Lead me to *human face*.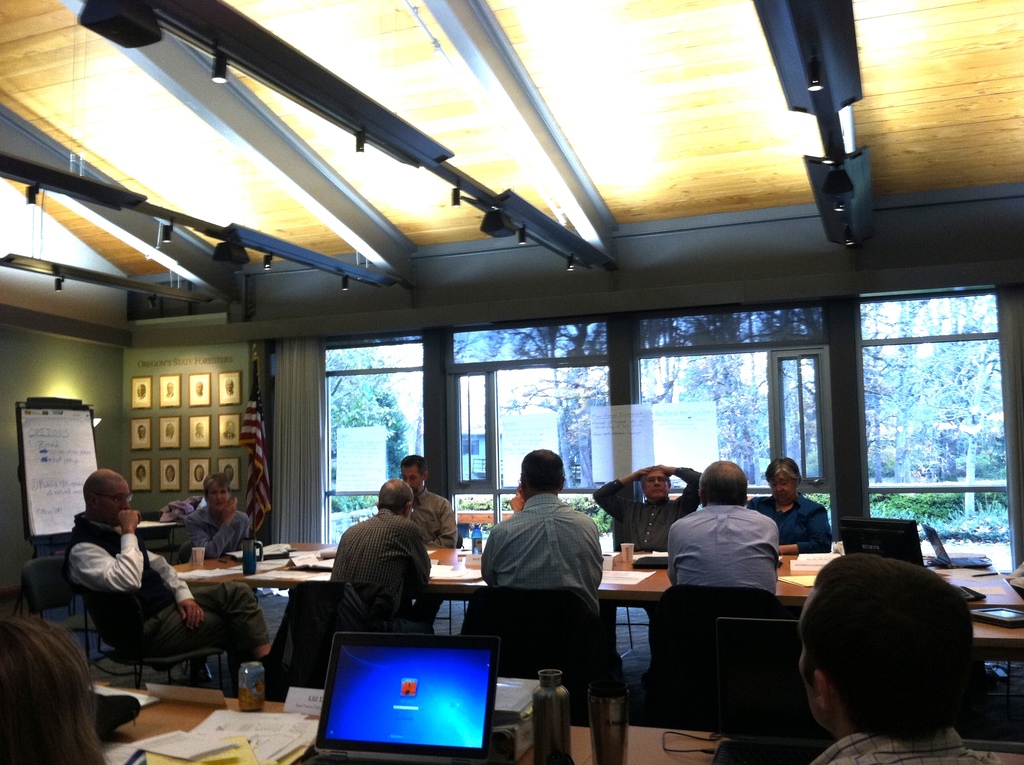
Lead to [x1=101, y1=482, x2=132, y2=524].
